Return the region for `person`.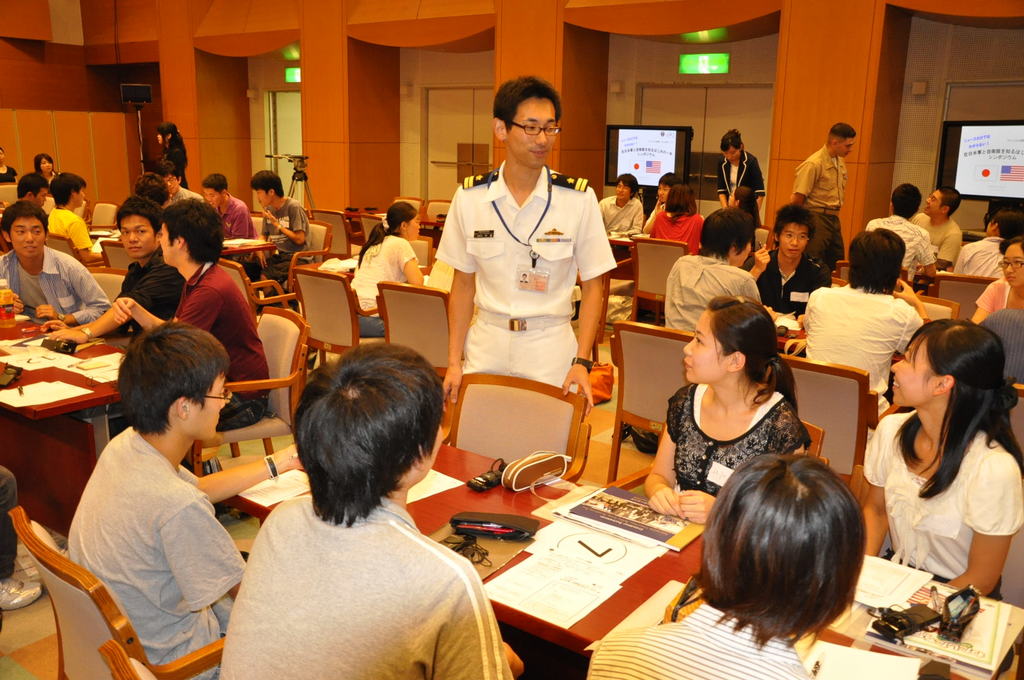
crop(350, 202, 426, 334).
